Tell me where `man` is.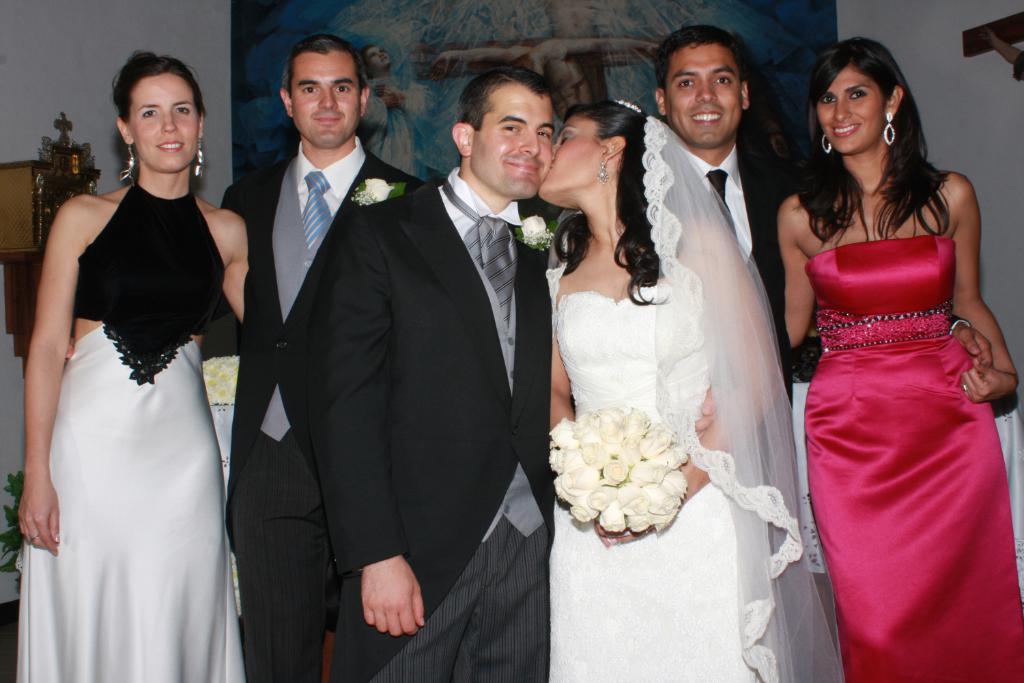
`man` is at <box>650,31,796,512</box>.
